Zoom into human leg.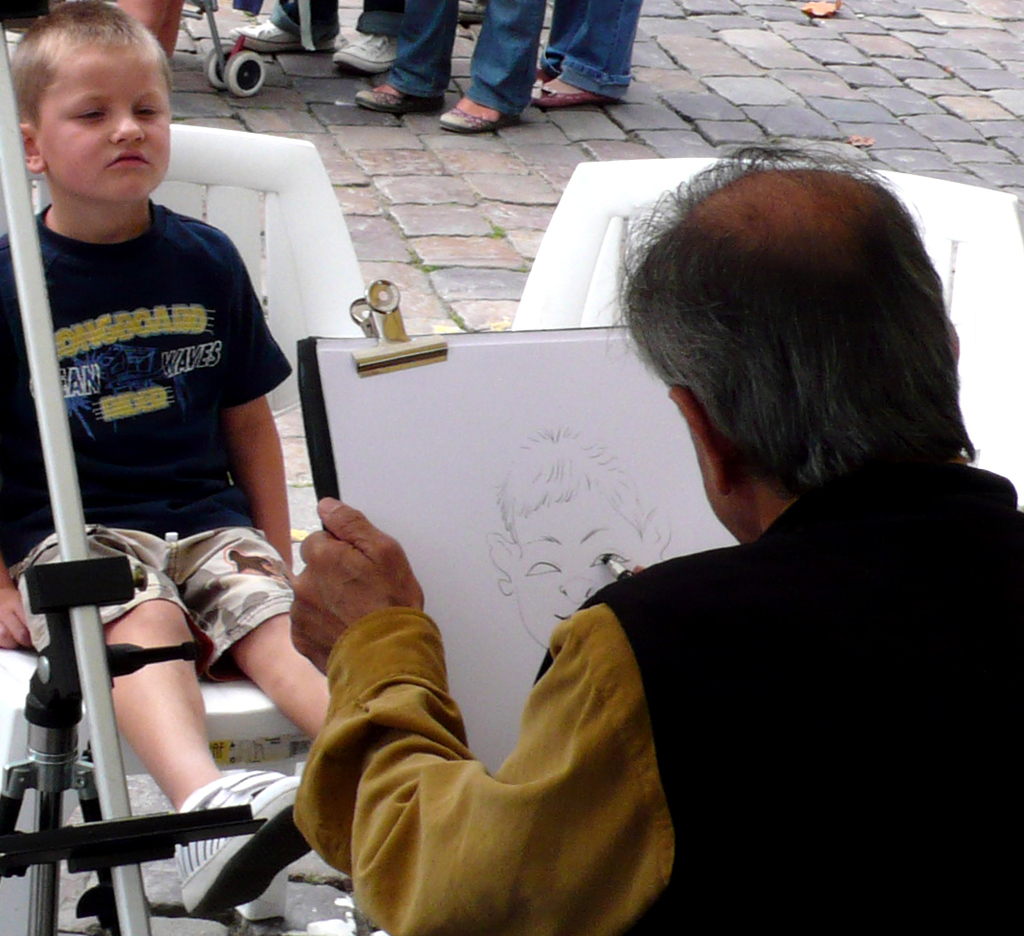
Zoom target: bbox(13, 522, 312, 916).
